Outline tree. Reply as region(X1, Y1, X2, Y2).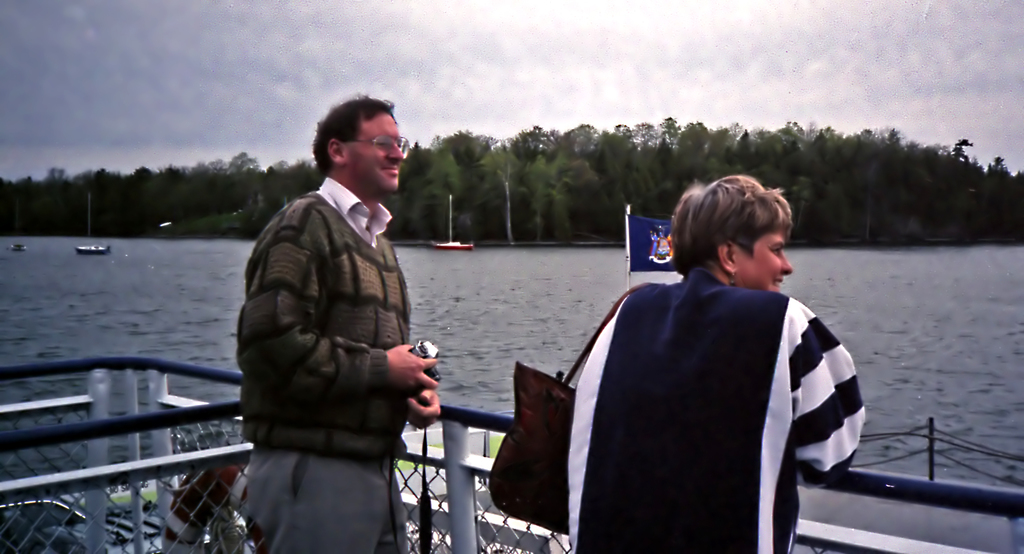
region(842, 130, 909, 239).
